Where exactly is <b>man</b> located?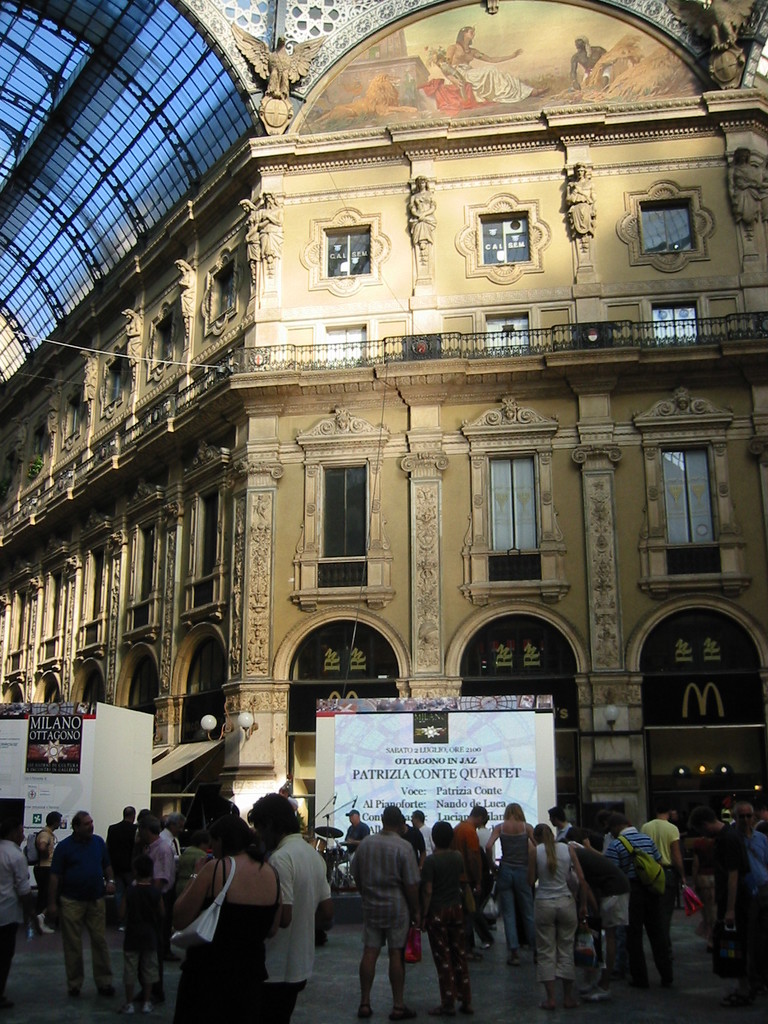
Its bounding box is bbox=[28, 813, 63, 925].
